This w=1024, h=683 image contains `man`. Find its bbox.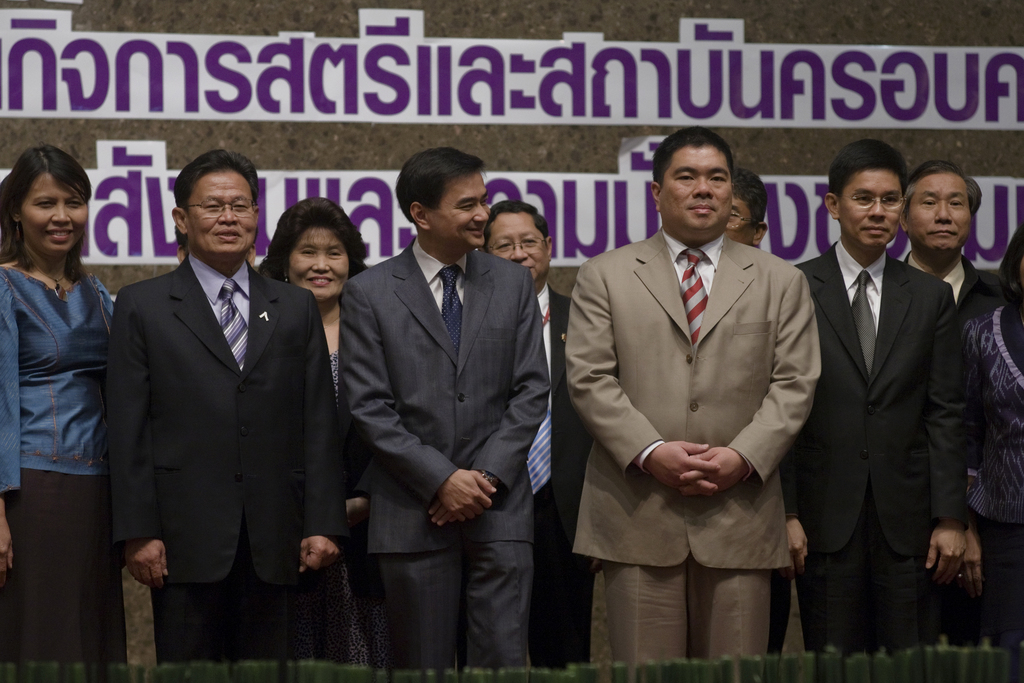
BBox(104, 149, 347, 660).
